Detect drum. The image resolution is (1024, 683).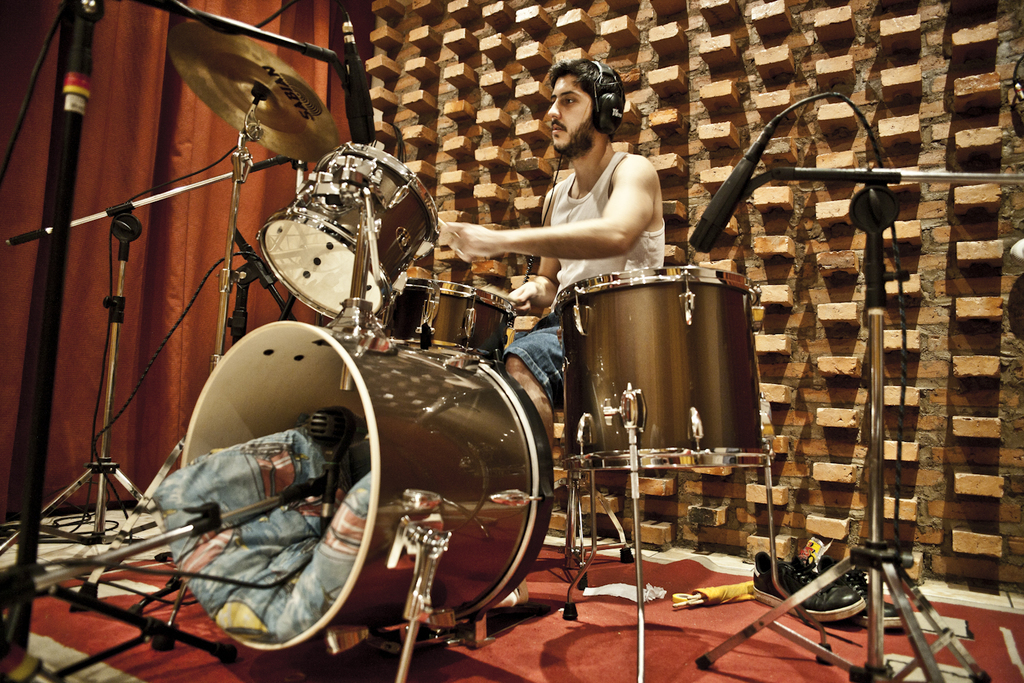
{"left": 257, "top": 143, "right": 442, "bottom": 325}.
